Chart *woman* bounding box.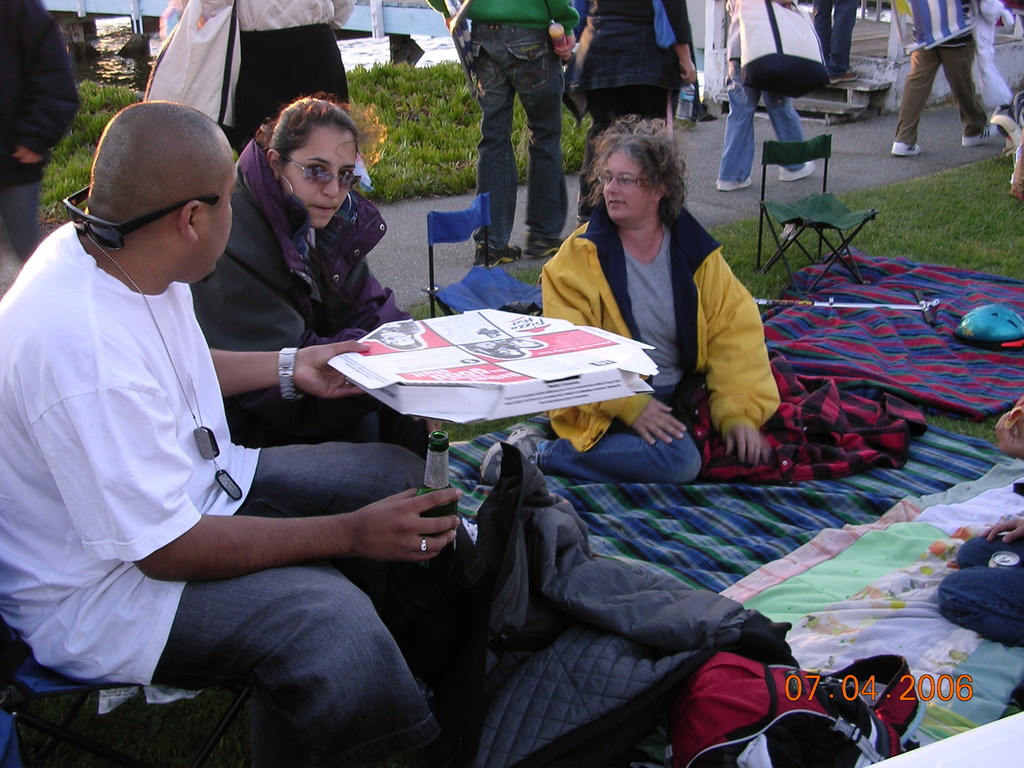
Charted: 186 93 448 484.
